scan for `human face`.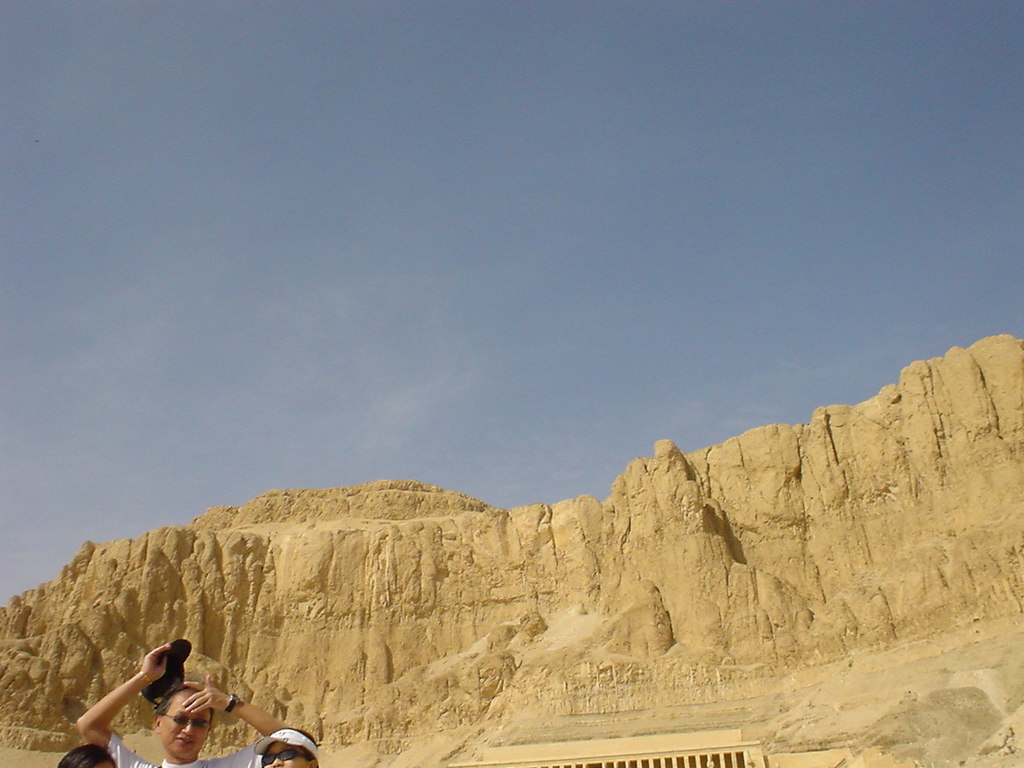
Scan result: [left=159, top=693, right=210, bottom=759].
